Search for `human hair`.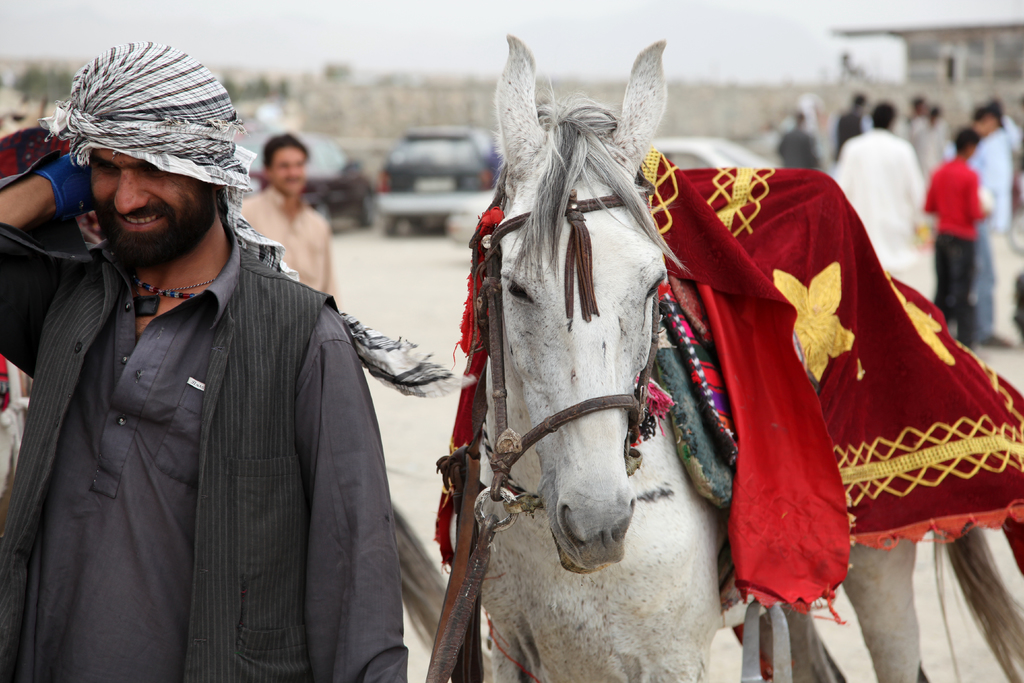
Found at [262, 131, 307, 173].
